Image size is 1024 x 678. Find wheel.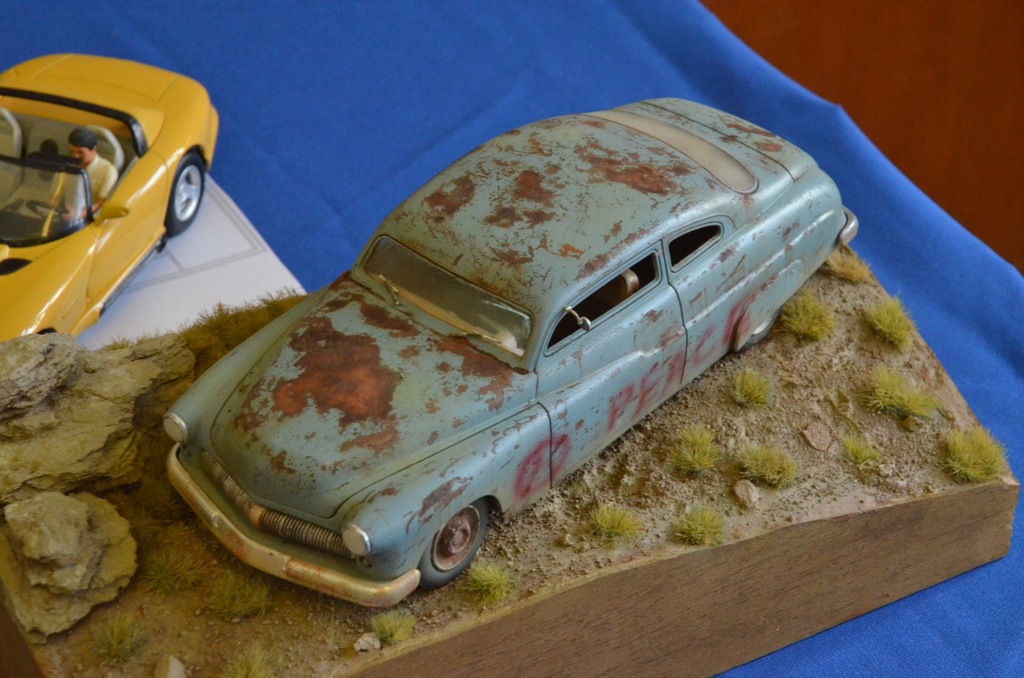
region(746, 310, 780, 349).
